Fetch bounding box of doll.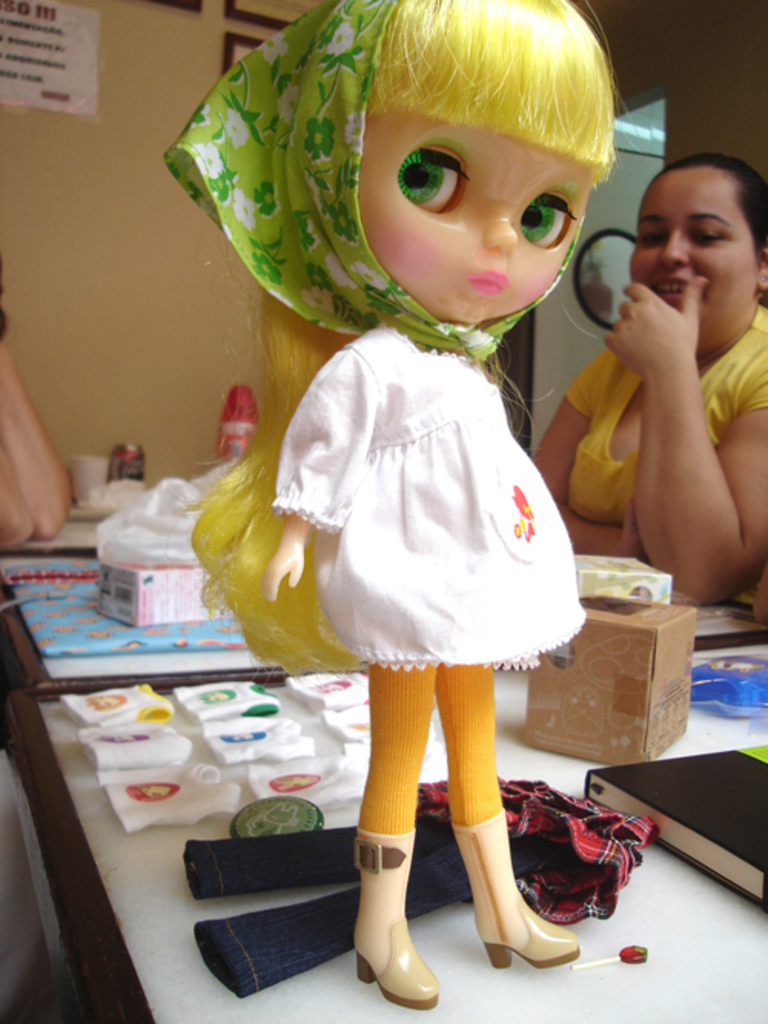
Bbox: 154 0 641 956.
